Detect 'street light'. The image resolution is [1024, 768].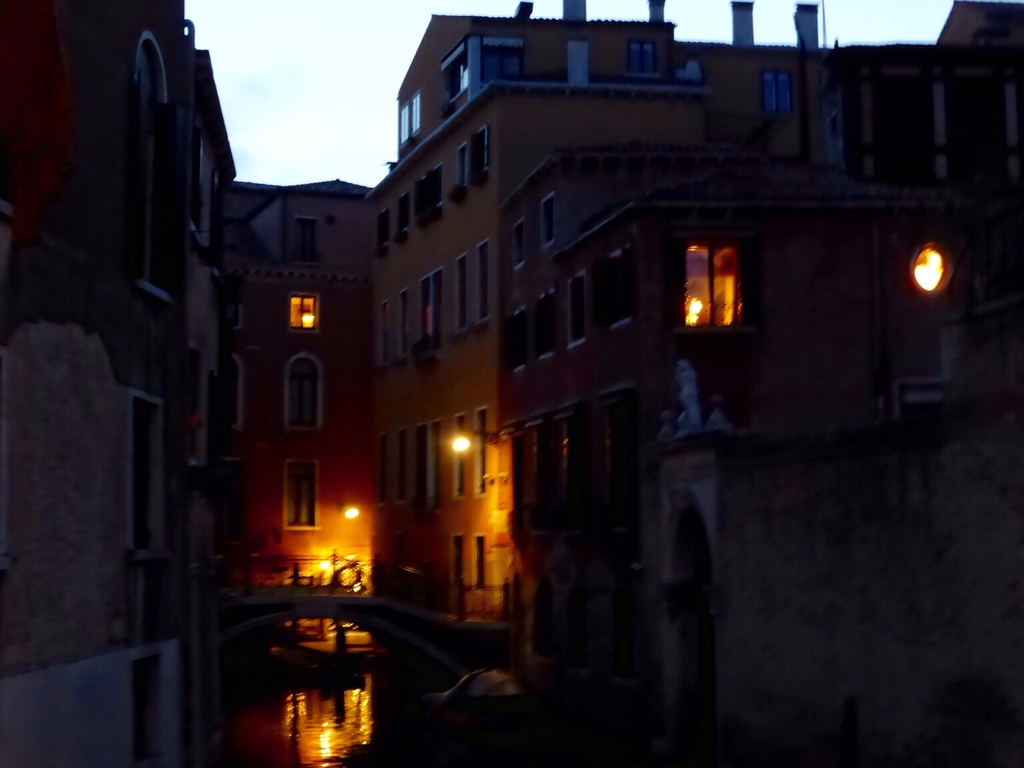
{"left": 443, "top": 424, "right": 507, "bottom": 454}.
